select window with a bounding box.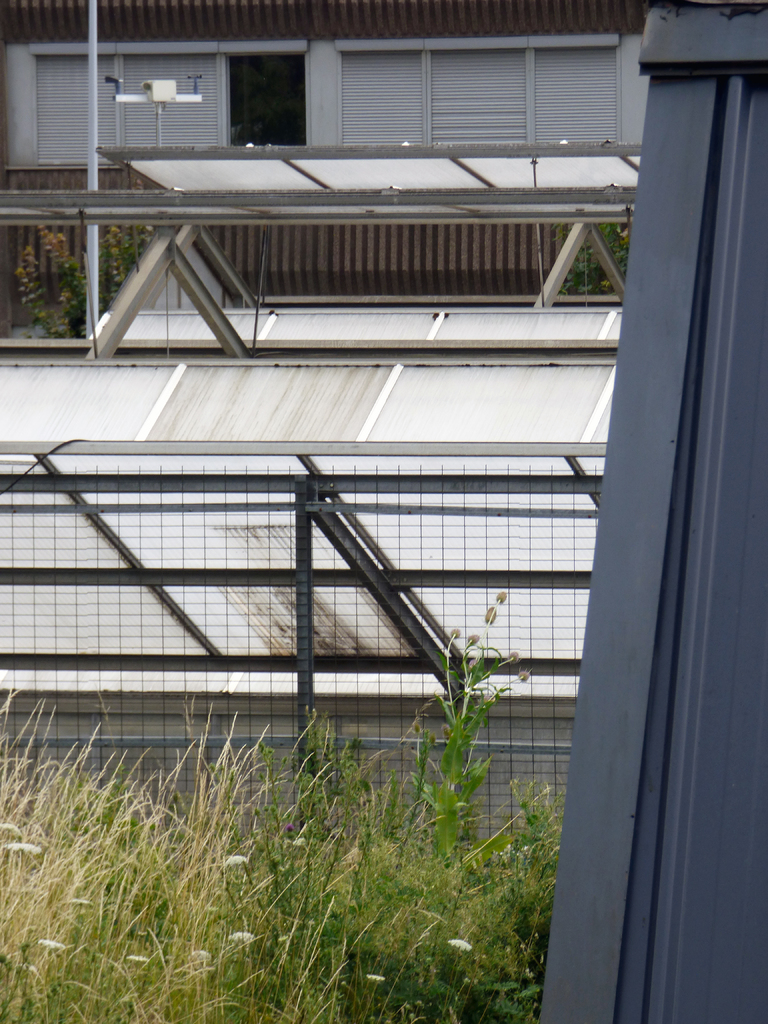
bbox=(2, 1, 646, 1023).
